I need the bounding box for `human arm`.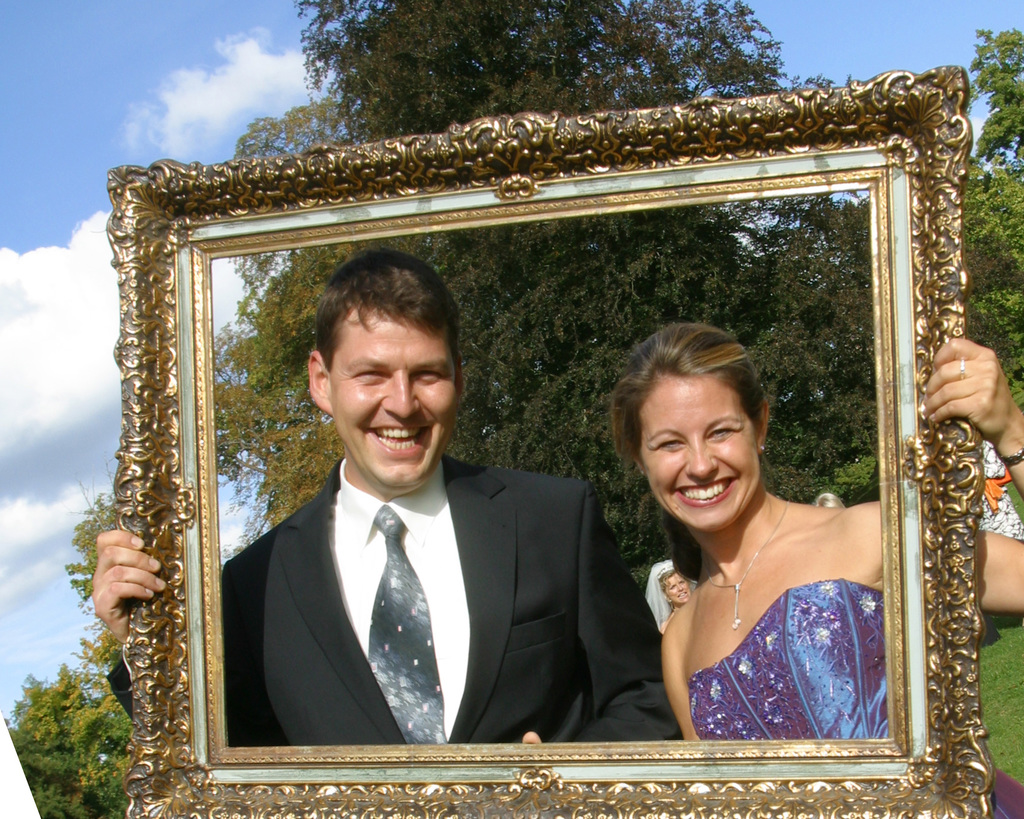
Here it is: 876 343 1023 615.
